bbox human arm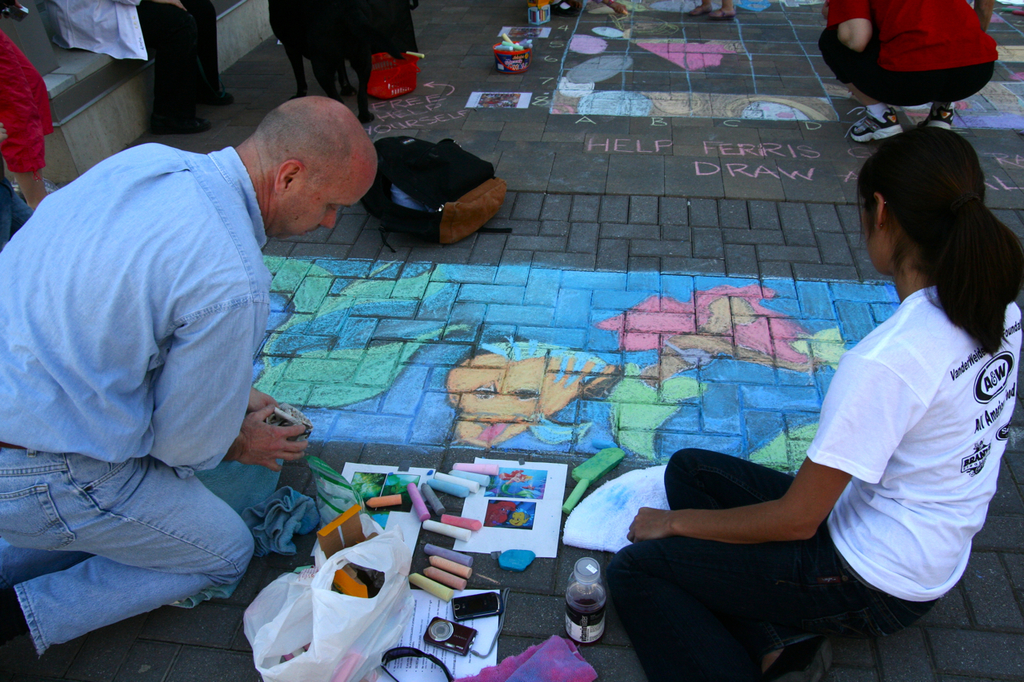
[left=149, top=298, right=308, bottom=477]
